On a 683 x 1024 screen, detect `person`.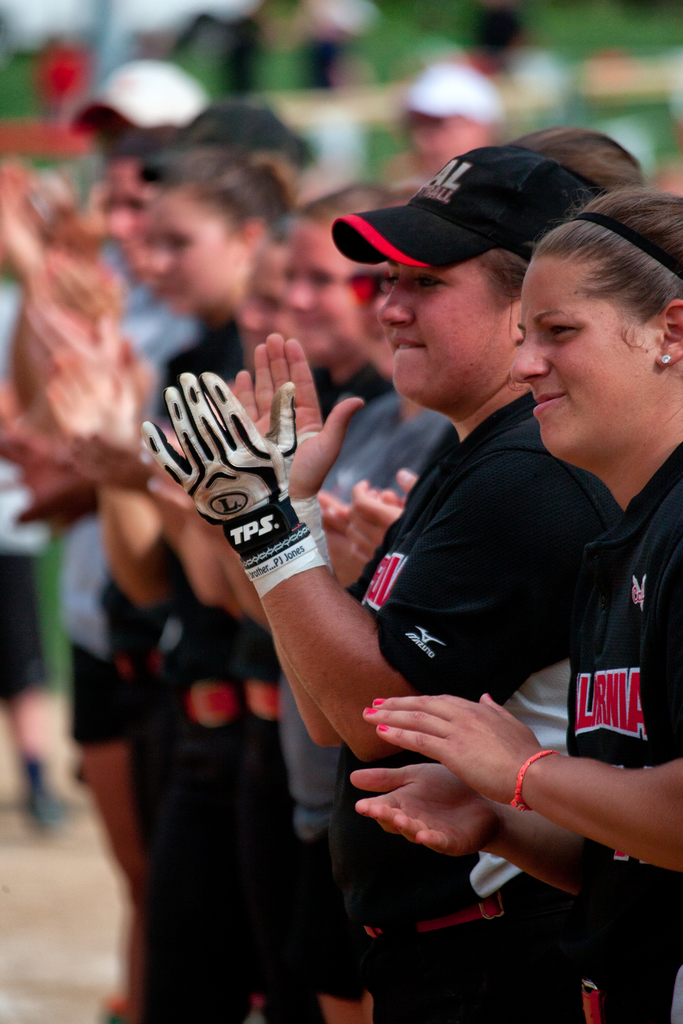
rect(352, 188, 682, 1023).
